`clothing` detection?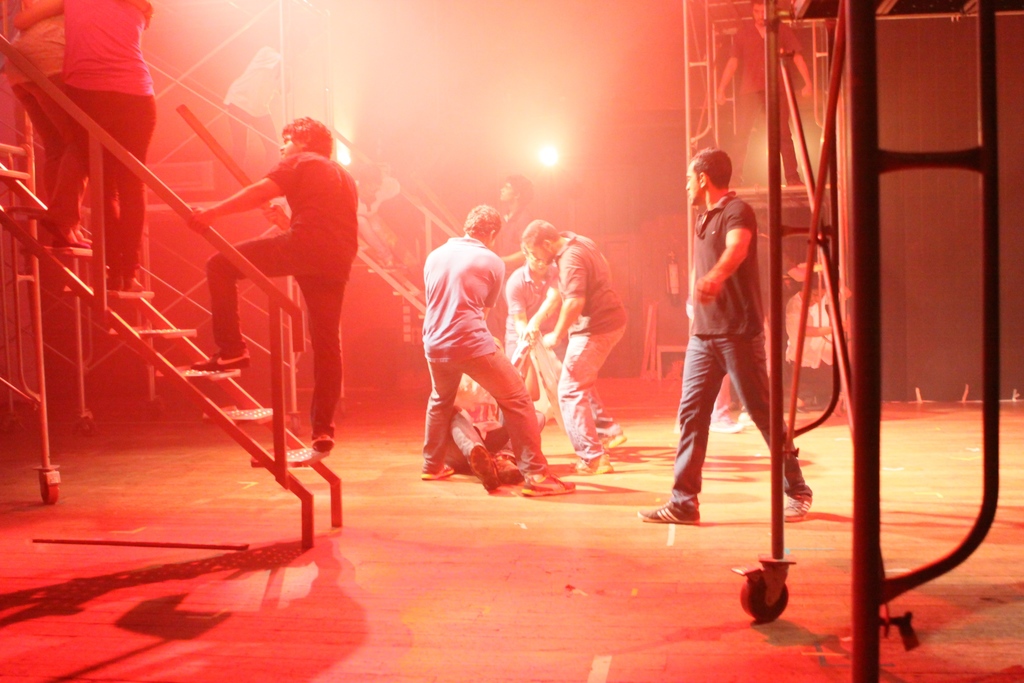
[left=203, top=142, right=356, bottom=458]
